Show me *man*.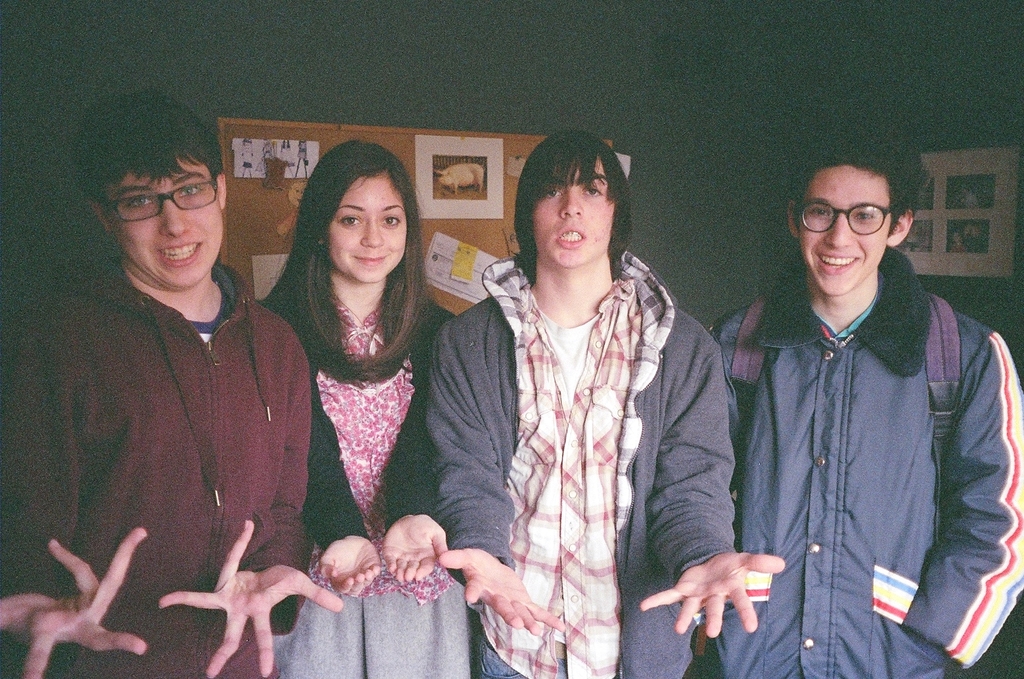
*man* is here: crop(0, 87, 349, 678).
